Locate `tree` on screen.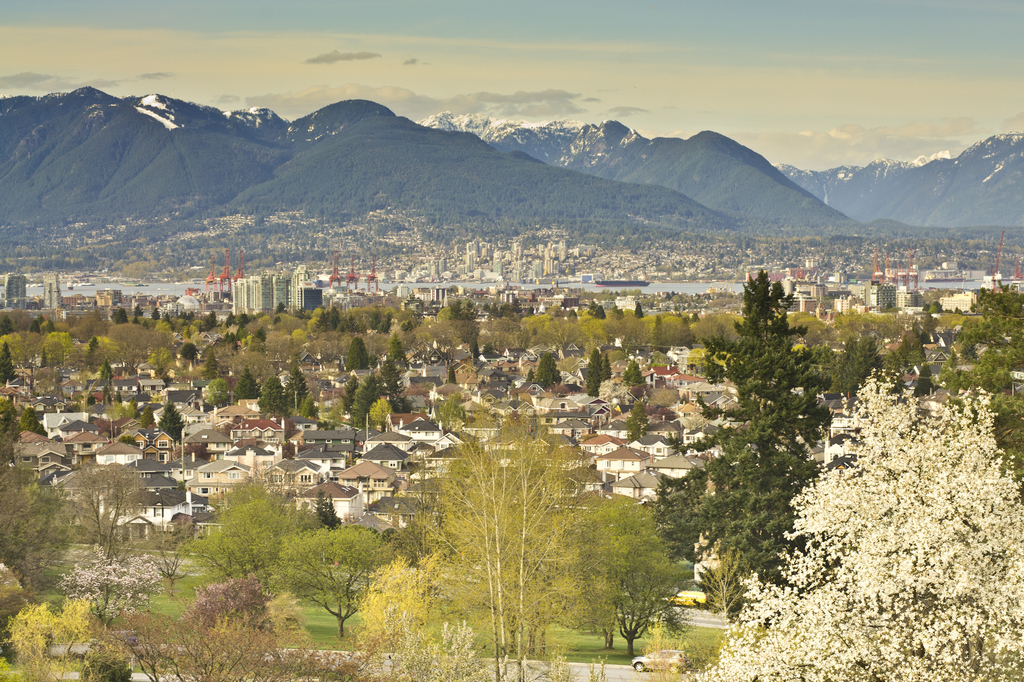
On screen at {"left": 437, "top": 388, "right": 467, "bottom": 428}.
